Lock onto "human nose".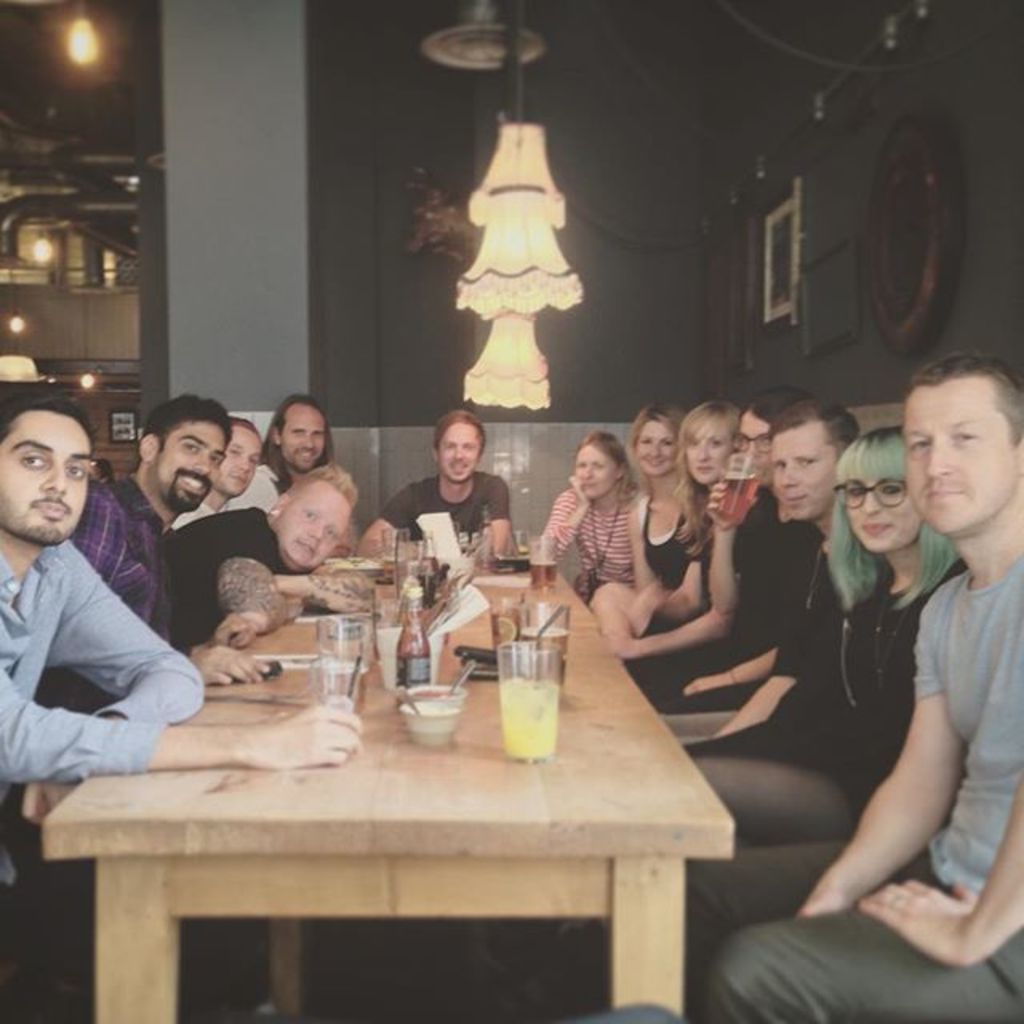
Locked: select_region(40, 461, 69, 490).
